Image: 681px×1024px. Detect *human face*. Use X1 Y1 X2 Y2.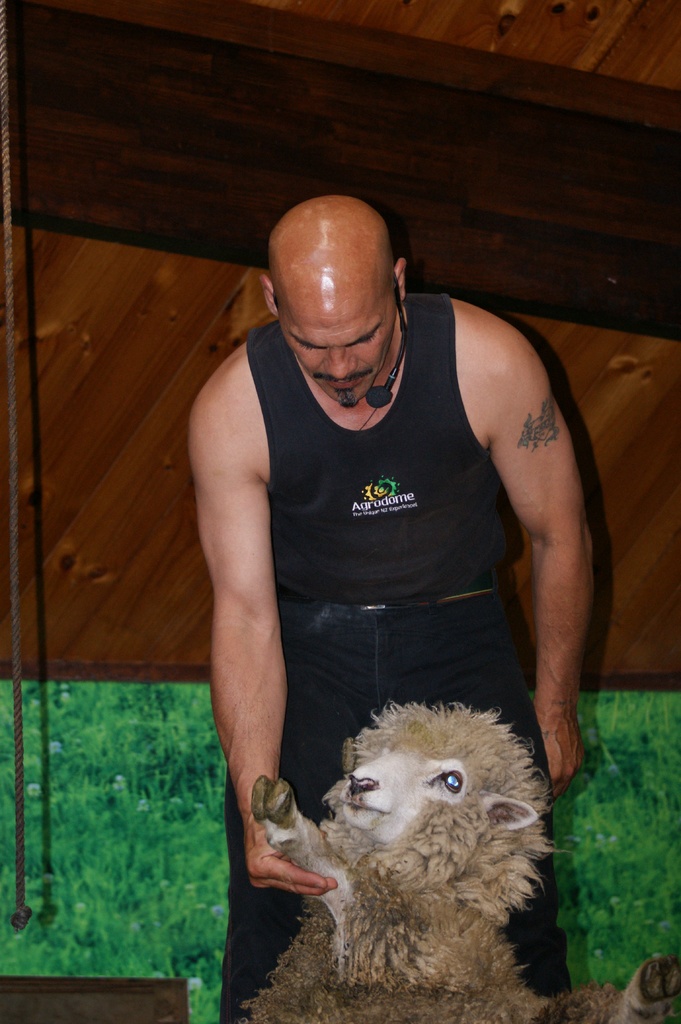
281 271 393 412.
